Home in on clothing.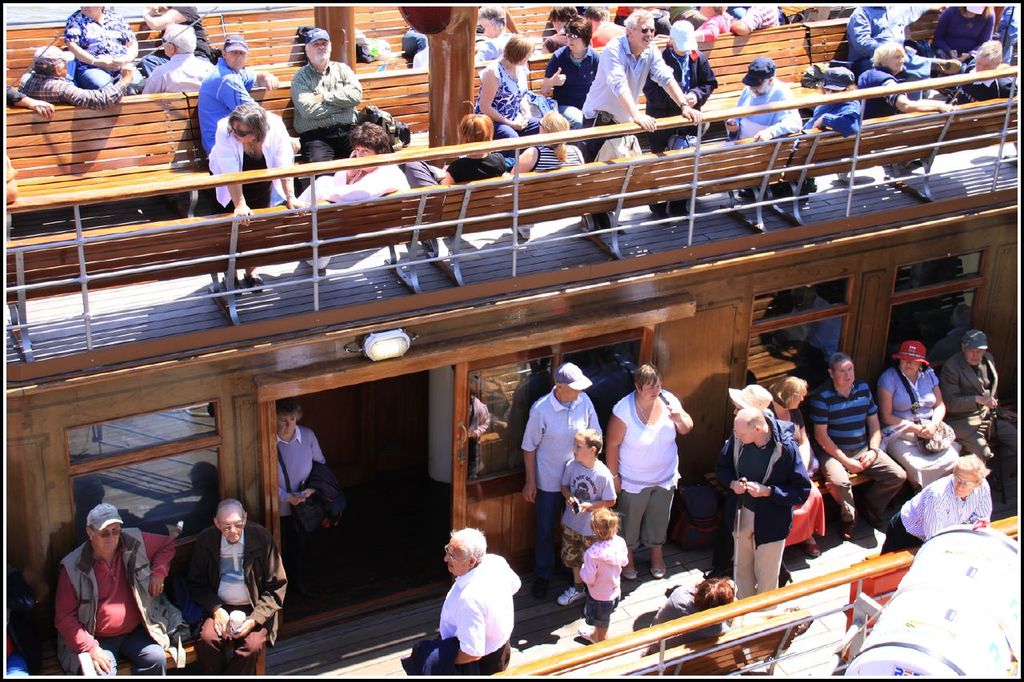
Homed in at 646:48:714:118.
